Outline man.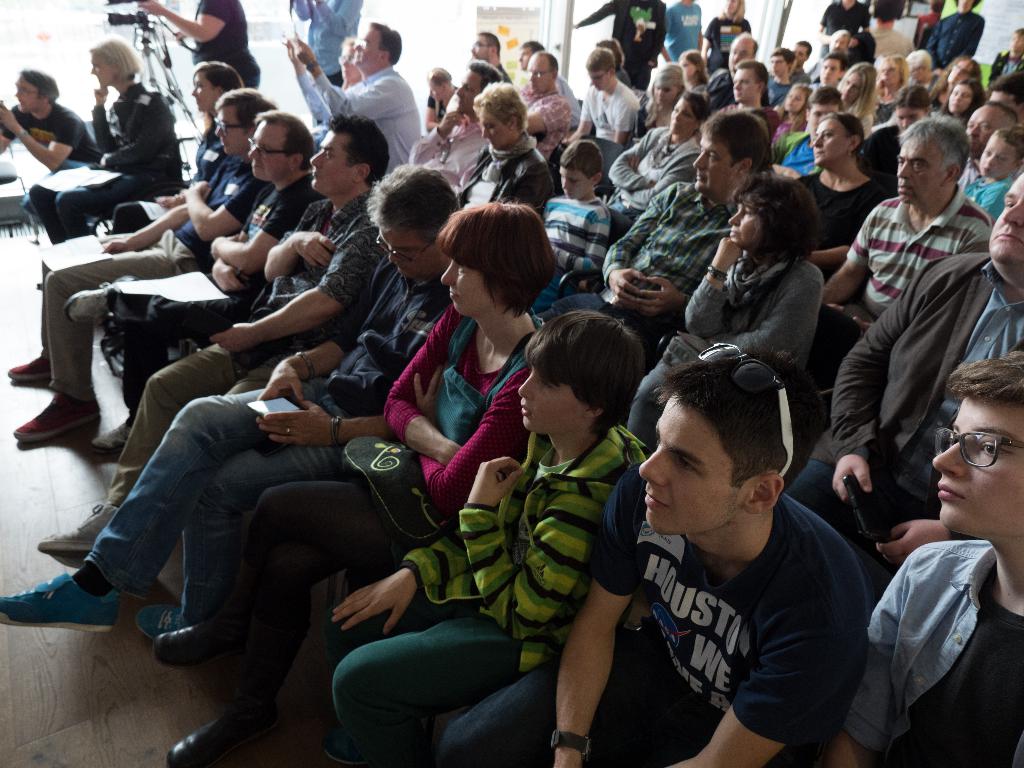
Outline: 89,97,332,438.
